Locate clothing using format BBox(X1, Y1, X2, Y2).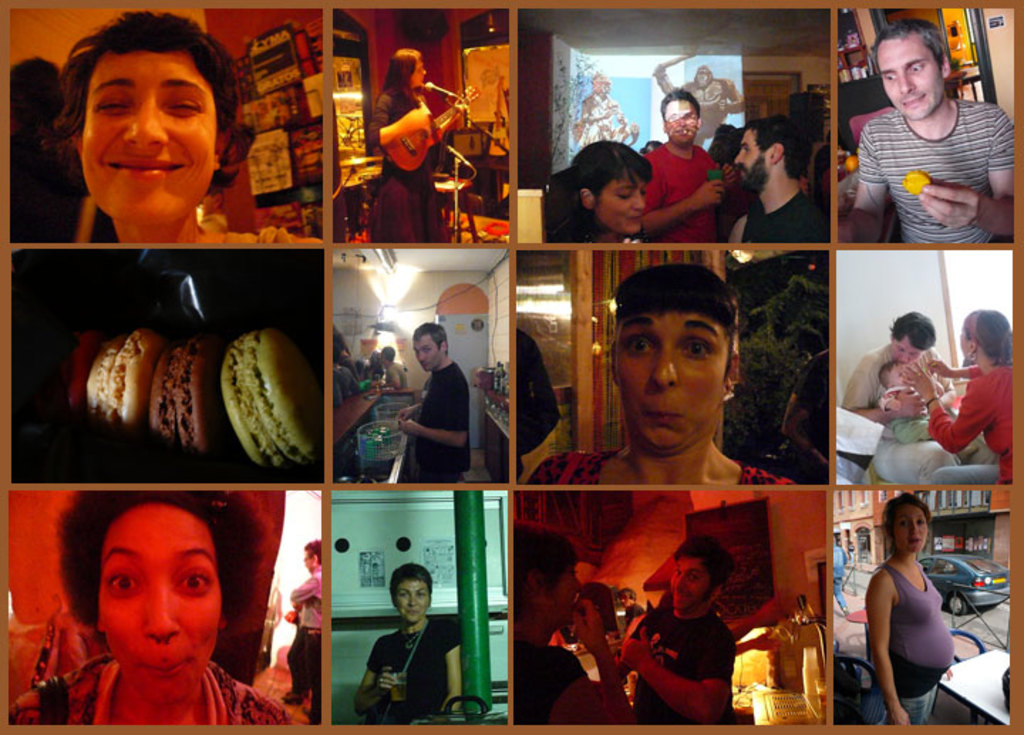
BBox(348, 606, 454, 726).
